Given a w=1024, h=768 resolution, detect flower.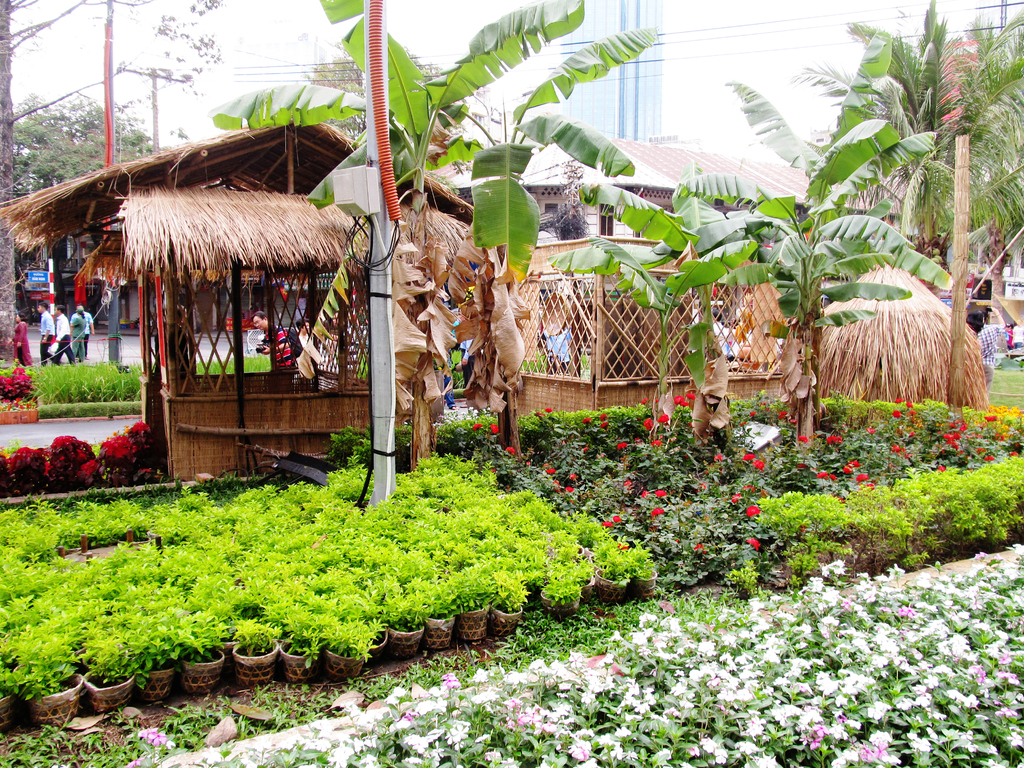
{"x1": 939, "y1": 463, "x2": 947, "y2": 468}.
